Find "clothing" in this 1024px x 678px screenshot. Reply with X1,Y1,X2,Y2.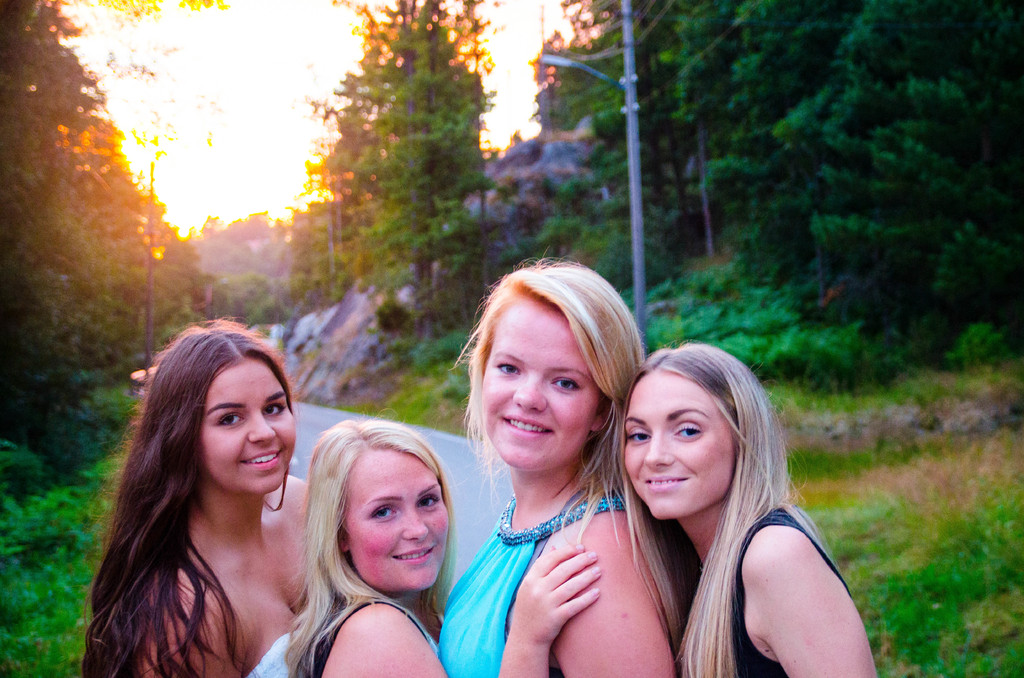
435,480,629,677.
